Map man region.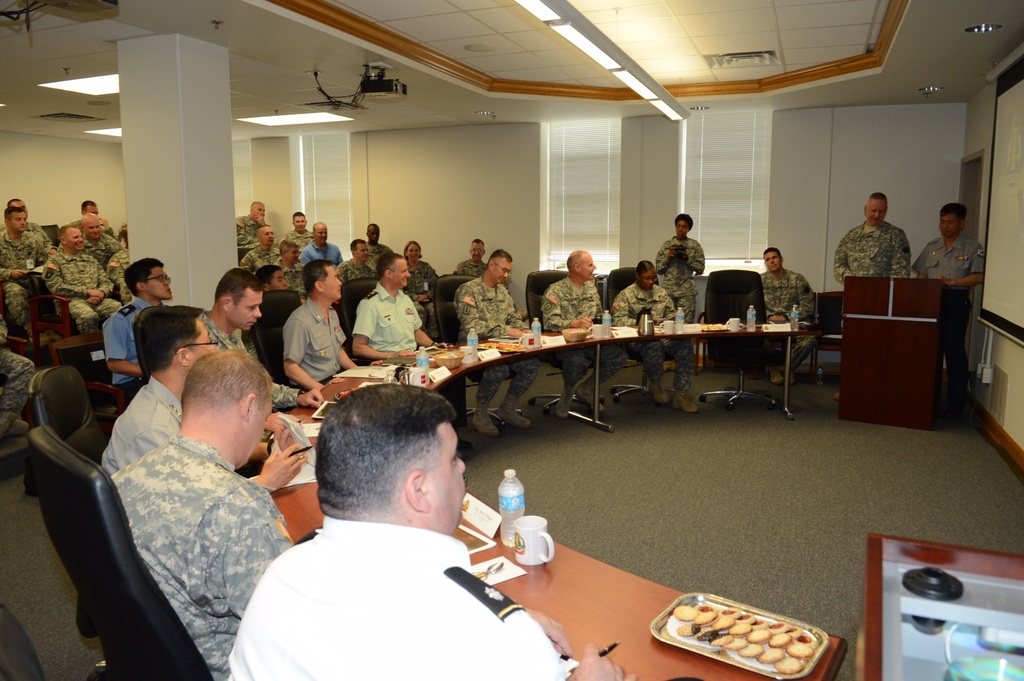
Mapped to 657:213:705:359.
